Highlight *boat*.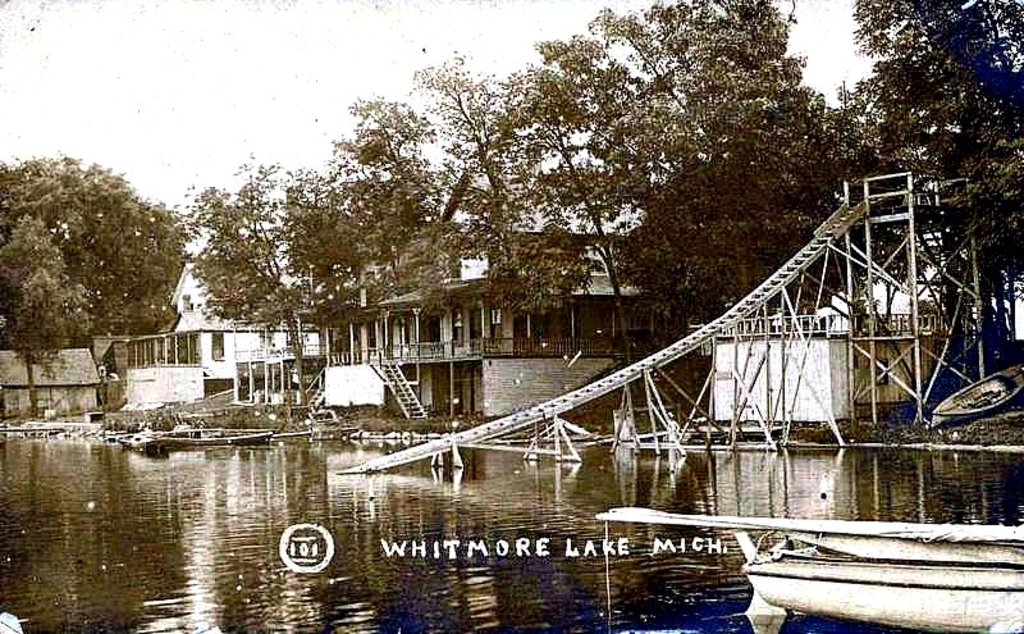
Highlighted region: 156/424/275/447.
